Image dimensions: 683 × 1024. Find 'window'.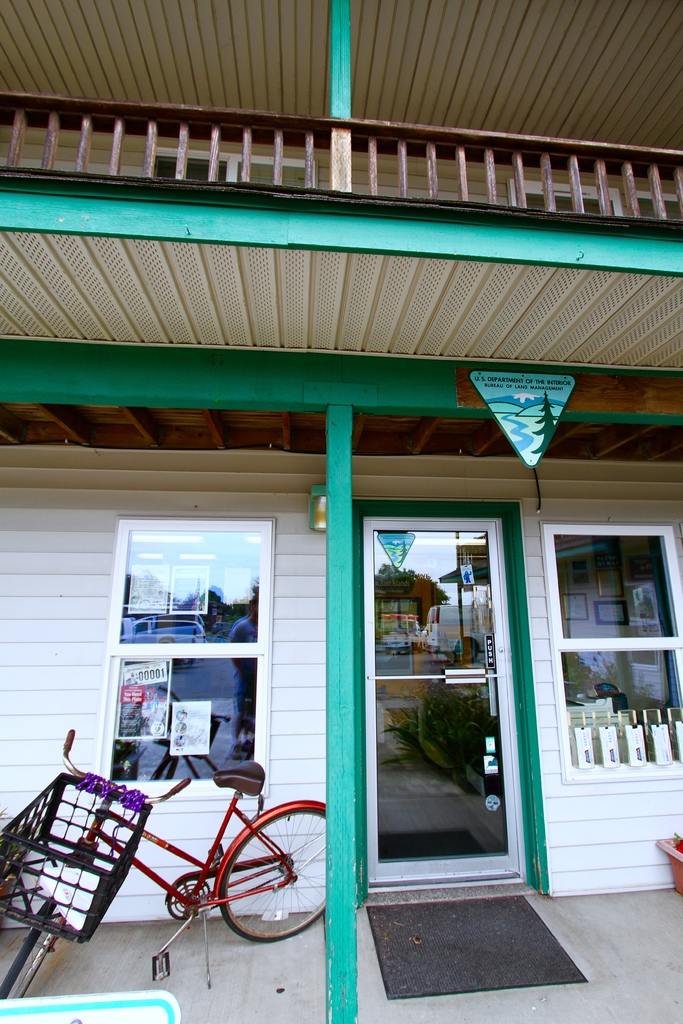
locate(99, 509, 279, 807).
